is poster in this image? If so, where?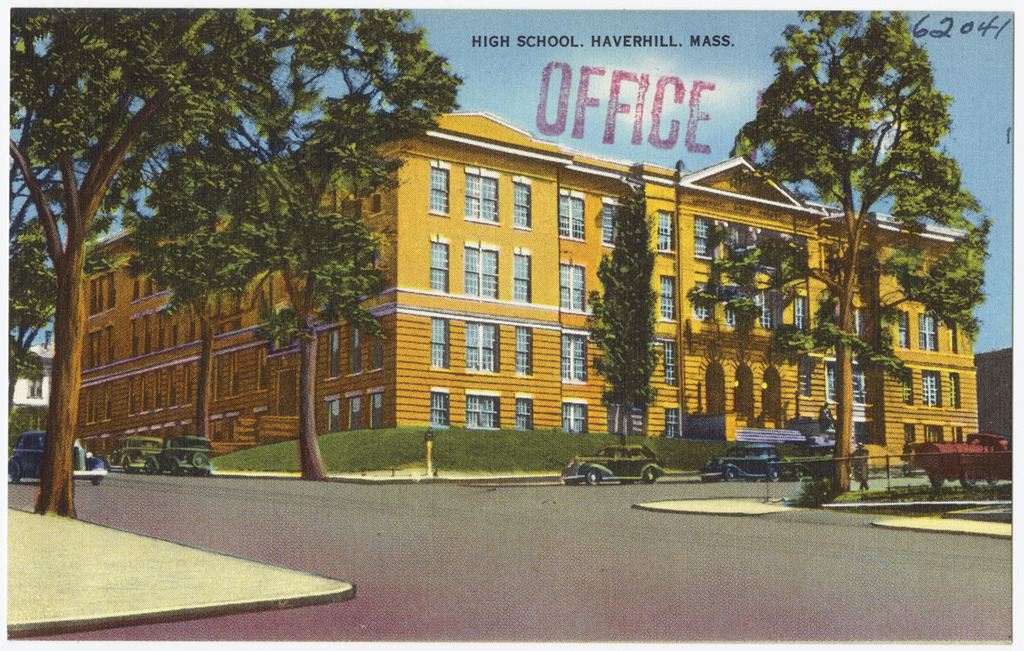
Yes, at 0:0:1023:650.
